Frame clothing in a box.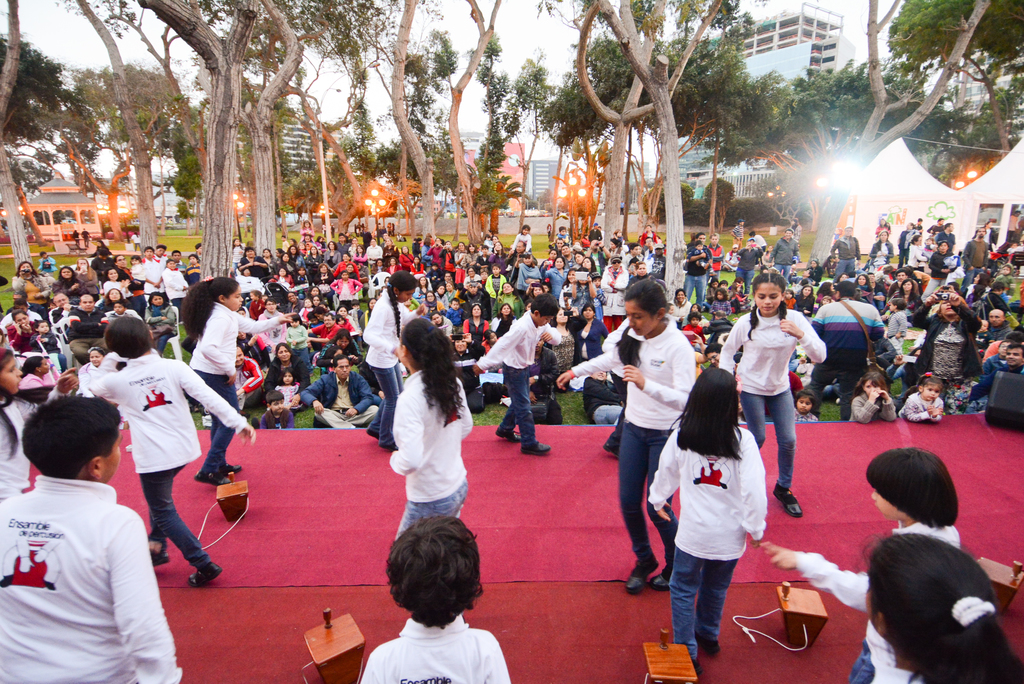
locate(309, 312, 346, 337).
